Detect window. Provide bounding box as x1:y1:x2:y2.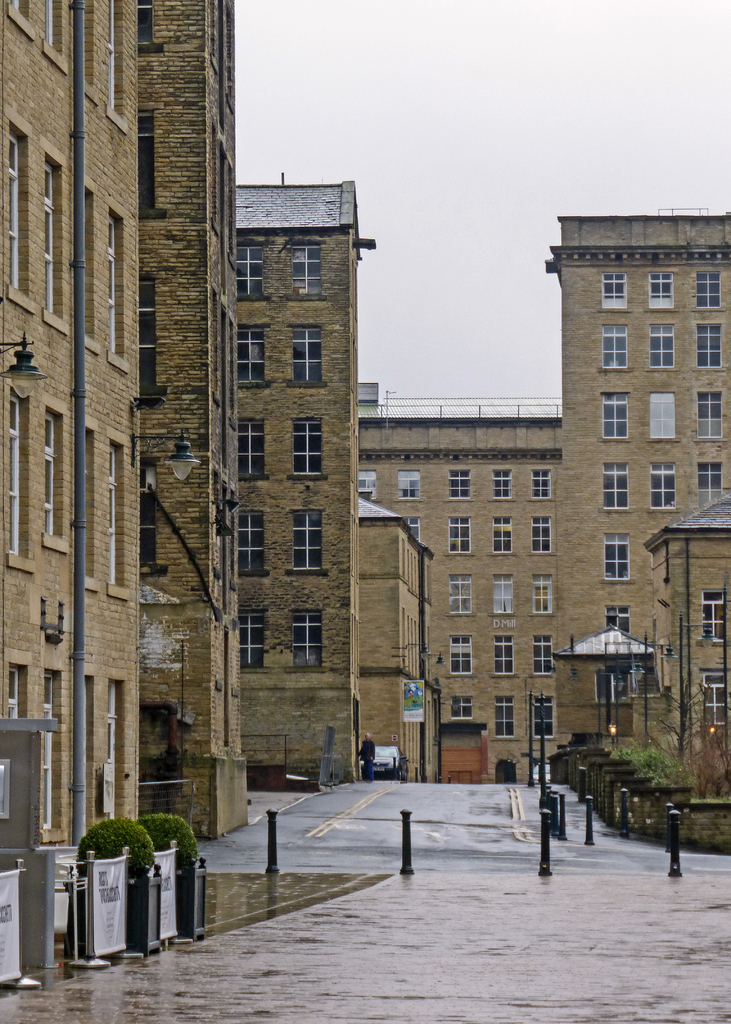
494:693:510:735.
